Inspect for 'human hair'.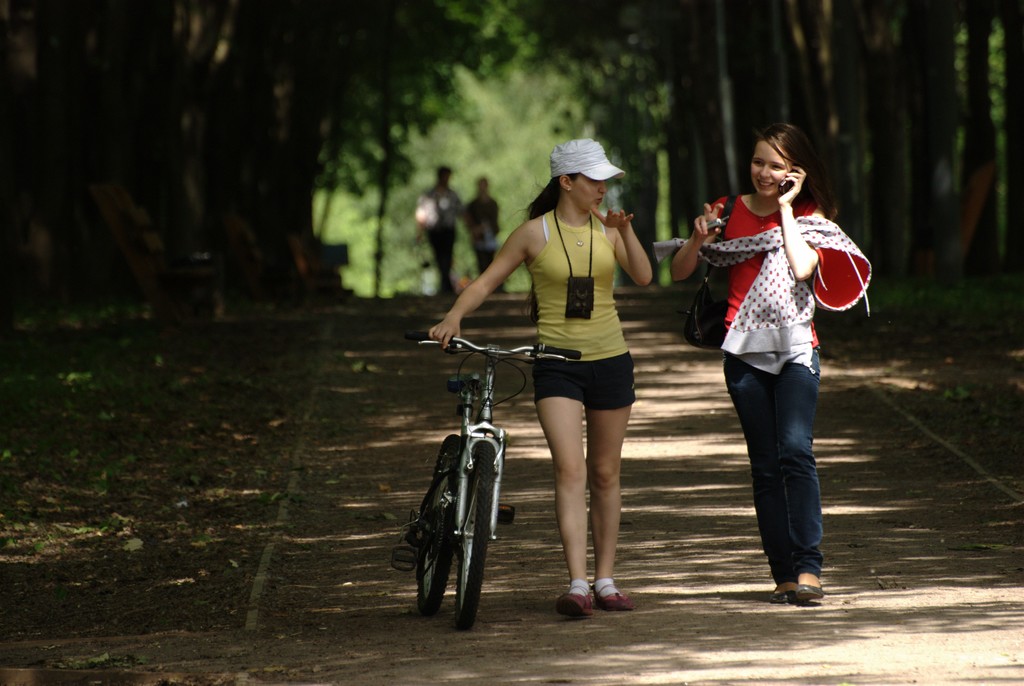
Inspection: 761 122 840 221.
